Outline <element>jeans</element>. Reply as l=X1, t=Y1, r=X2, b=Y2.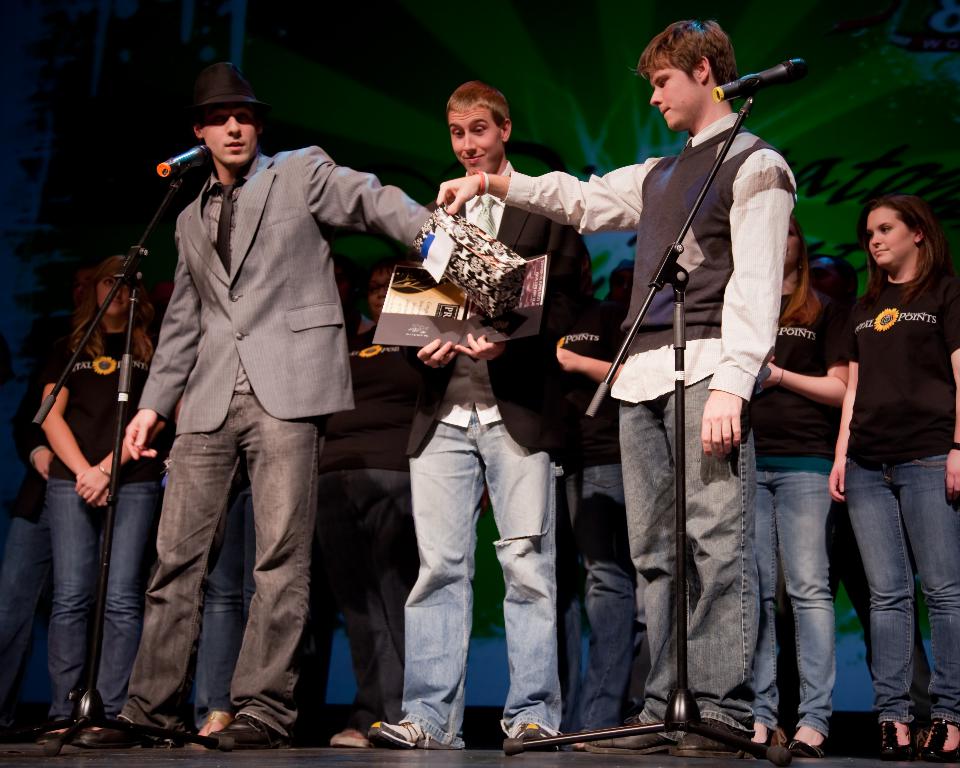
l=616, t=377, r=750, b=740.
